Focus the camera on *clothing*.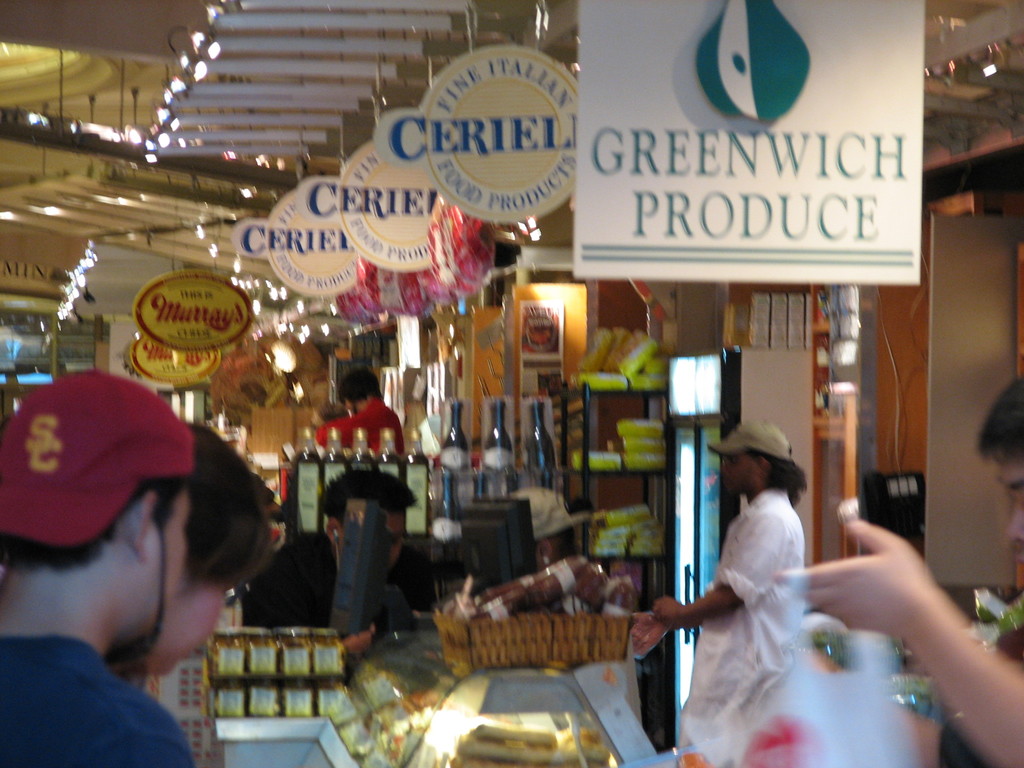
Focus region: x1=317 y1=393 x2=404 y2=456.
